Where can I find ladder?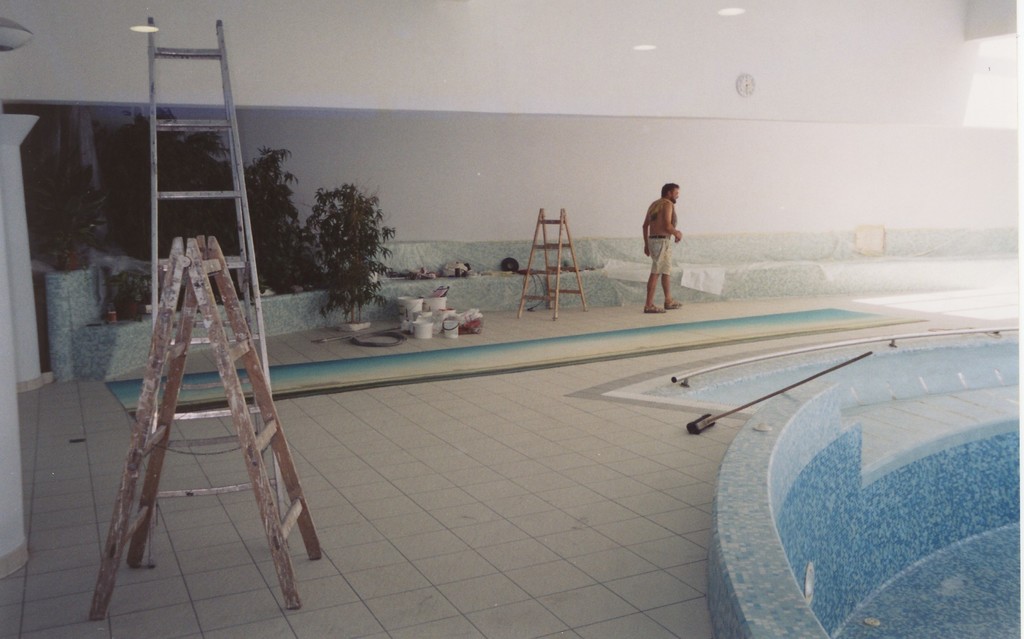
You can find it at detection(89, 234, 325, 619).
